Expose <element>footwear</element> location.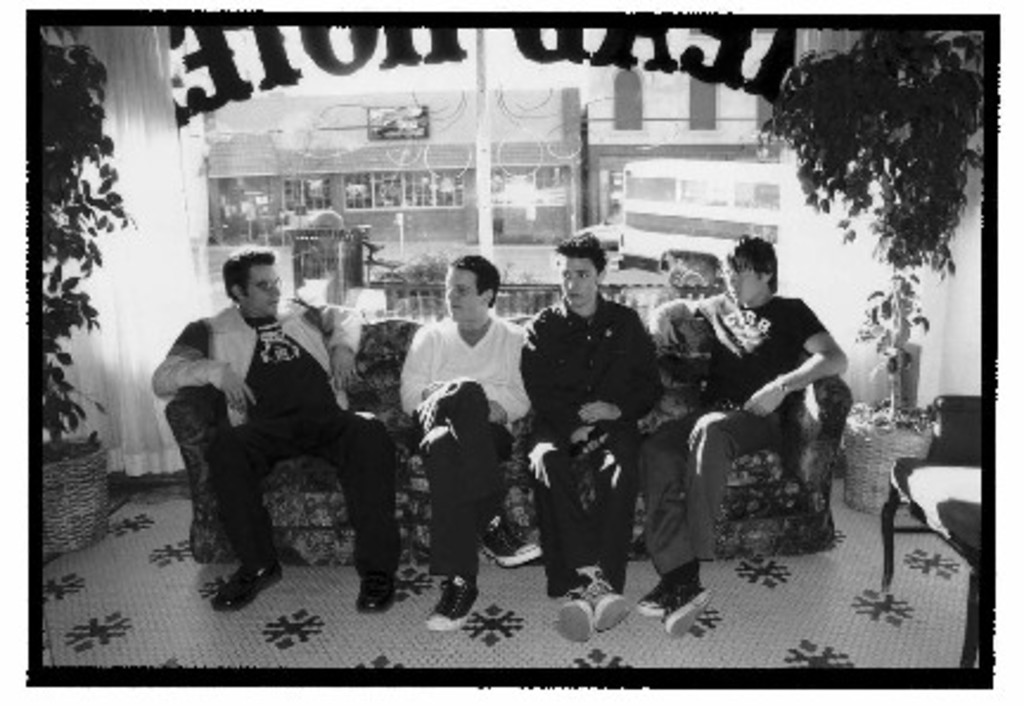
Exposed at [left=213, top=554, right=284, bottom=614].
